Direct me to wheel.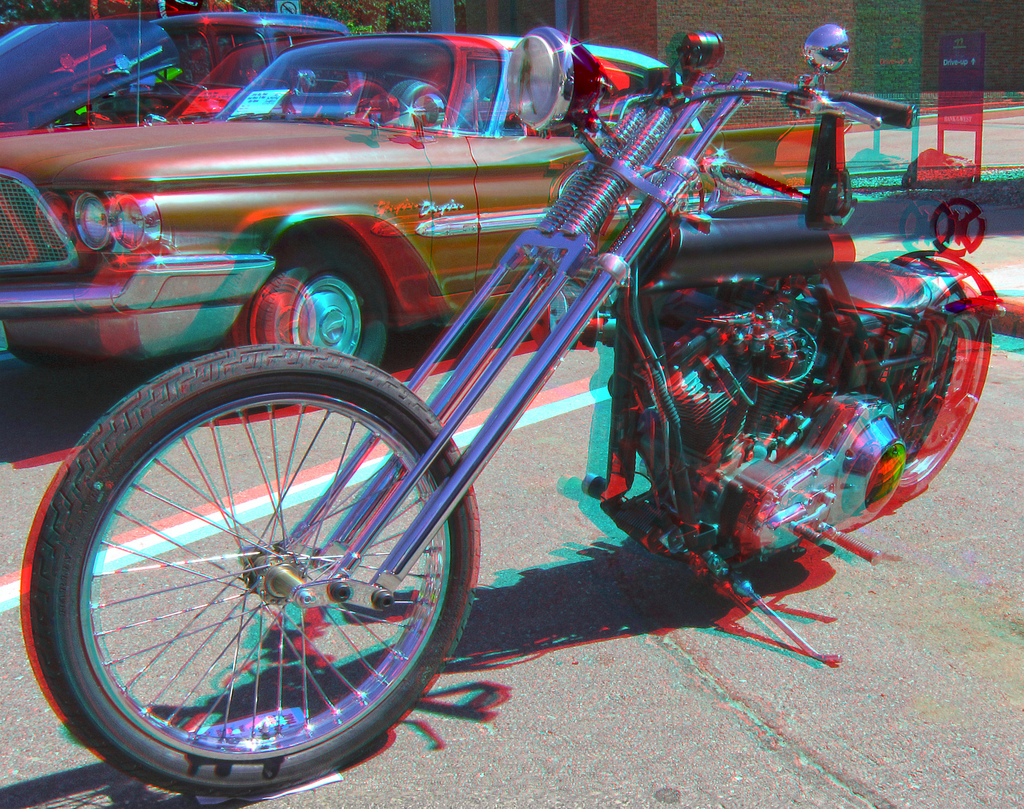
Direction: (left=887, top=310, right=995, bottom=496).
